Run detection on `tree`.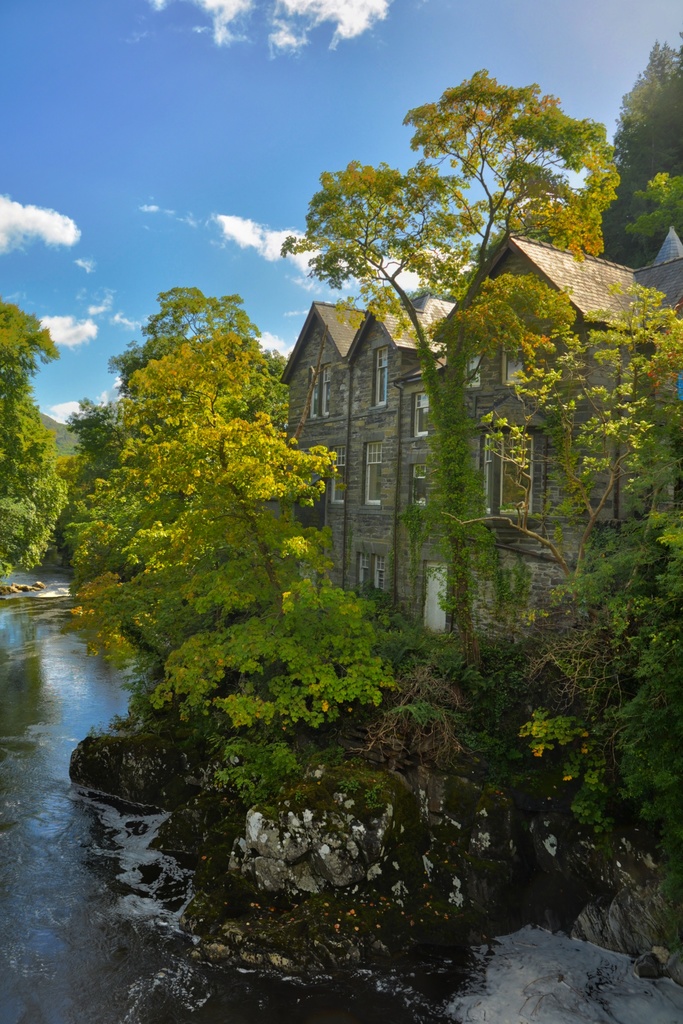
Result: x1=70 y1=330 x2=412 y2=741.
